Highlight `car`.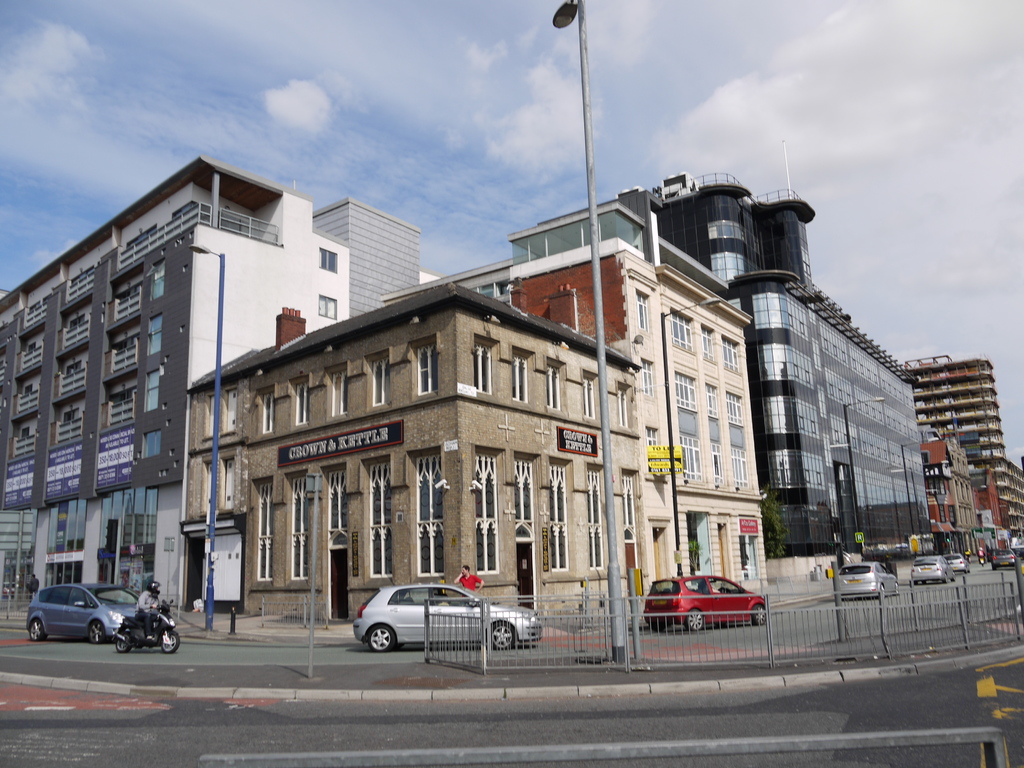
Highlighted region: 340/588/517/662.
